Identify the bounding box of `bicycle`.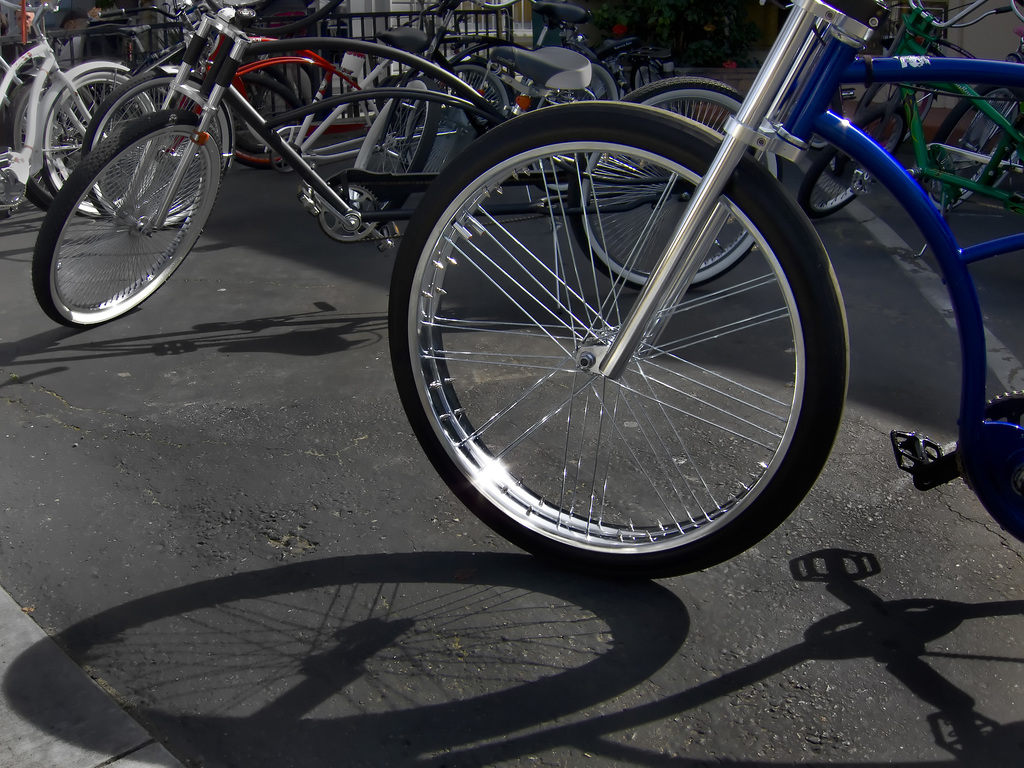
bbox=[556, 0, 1023, 291].
